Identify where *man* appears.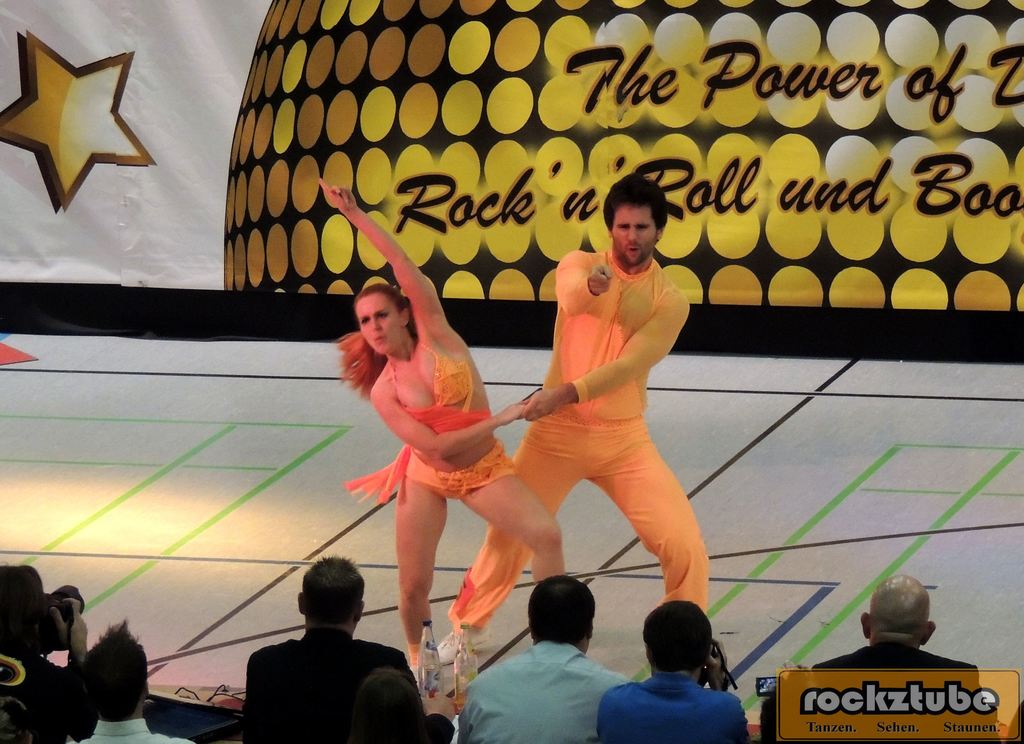
Appears at l=758, t=563, r=983, b=725.
